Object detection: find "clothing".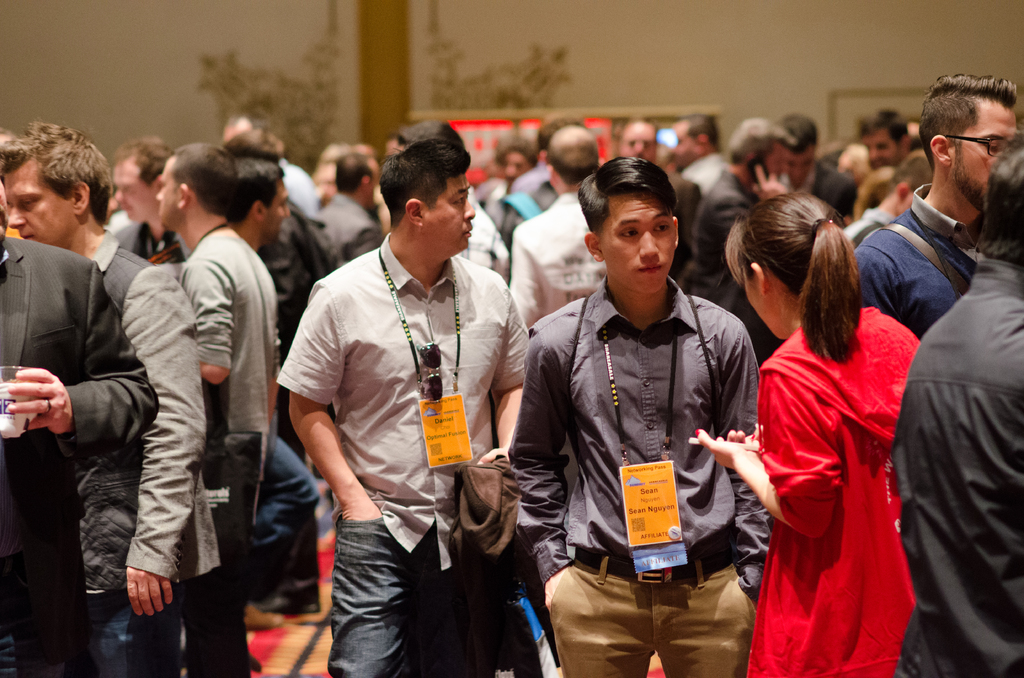
{"left": 0, "top": 239, "right": 157, "bottom": 677}.
